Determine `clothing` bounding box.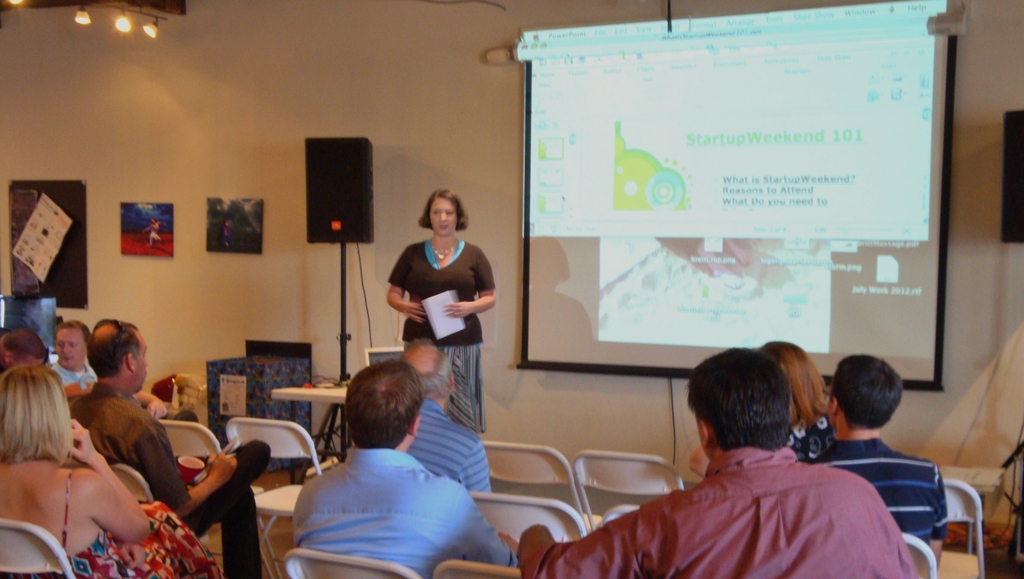
Determined: BBox(405, 399, 493, 494).
